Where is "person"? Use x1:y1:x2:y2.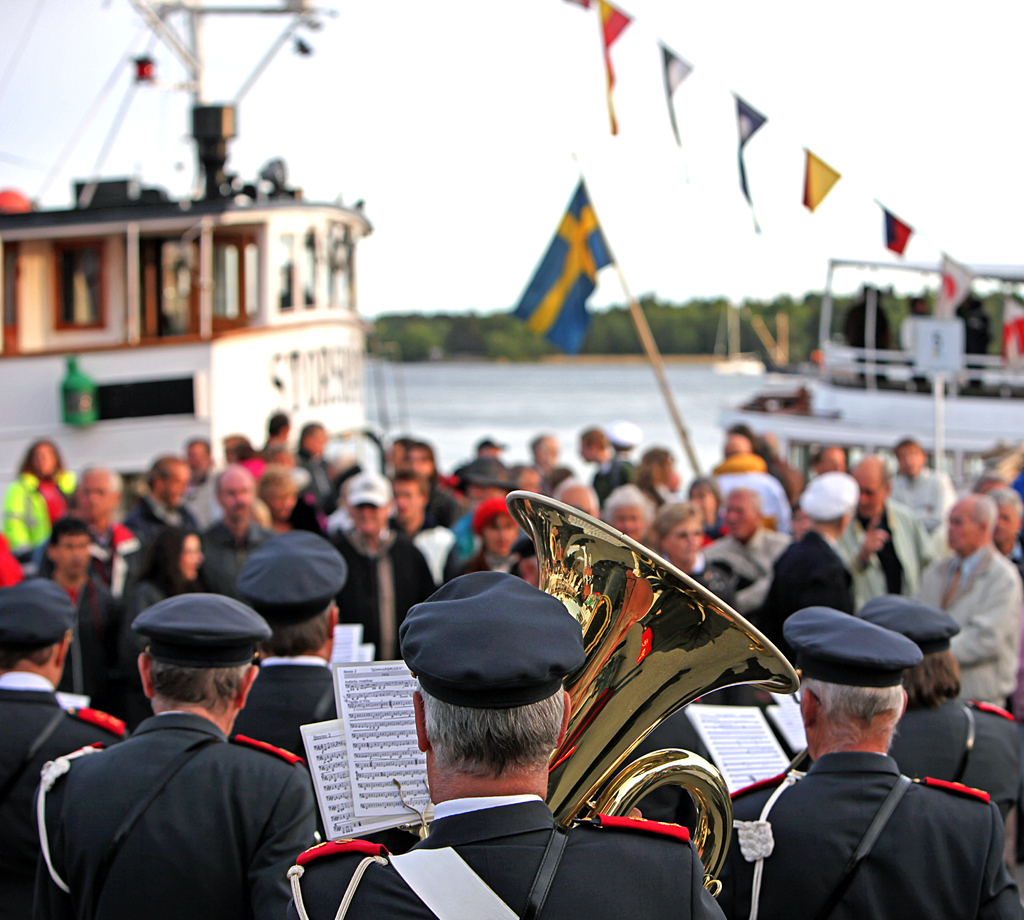
692:482:790:612.
